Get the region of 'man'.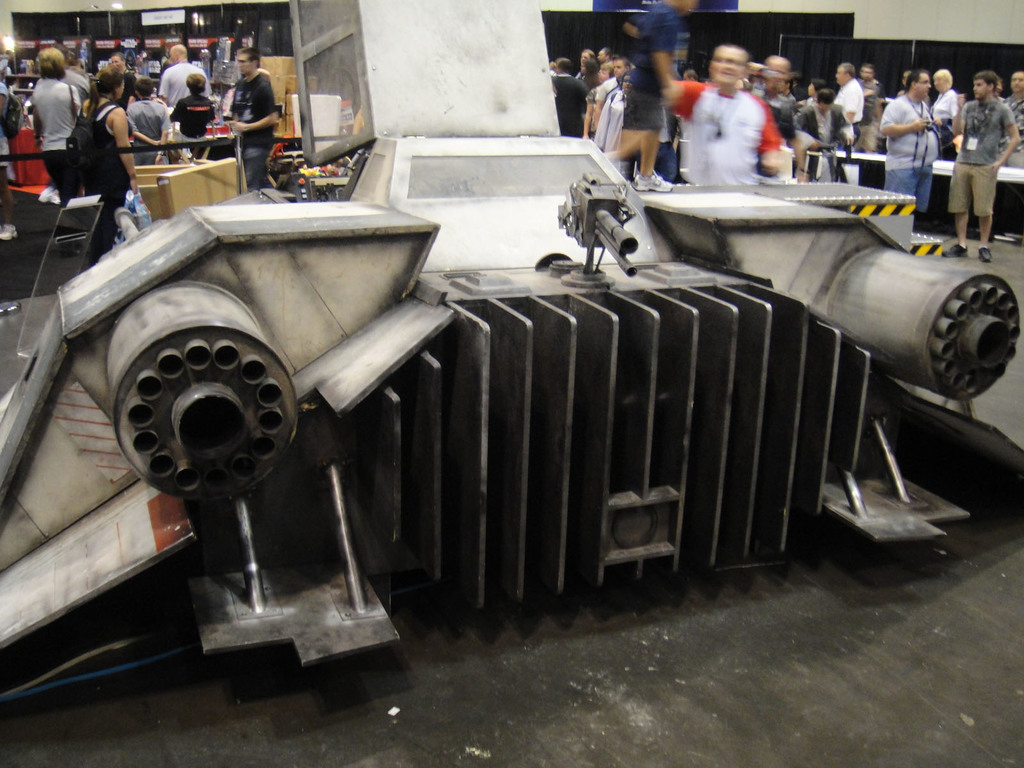
{"x1": 878, "y1": 67, "x2": 940, "y2": 213}.
